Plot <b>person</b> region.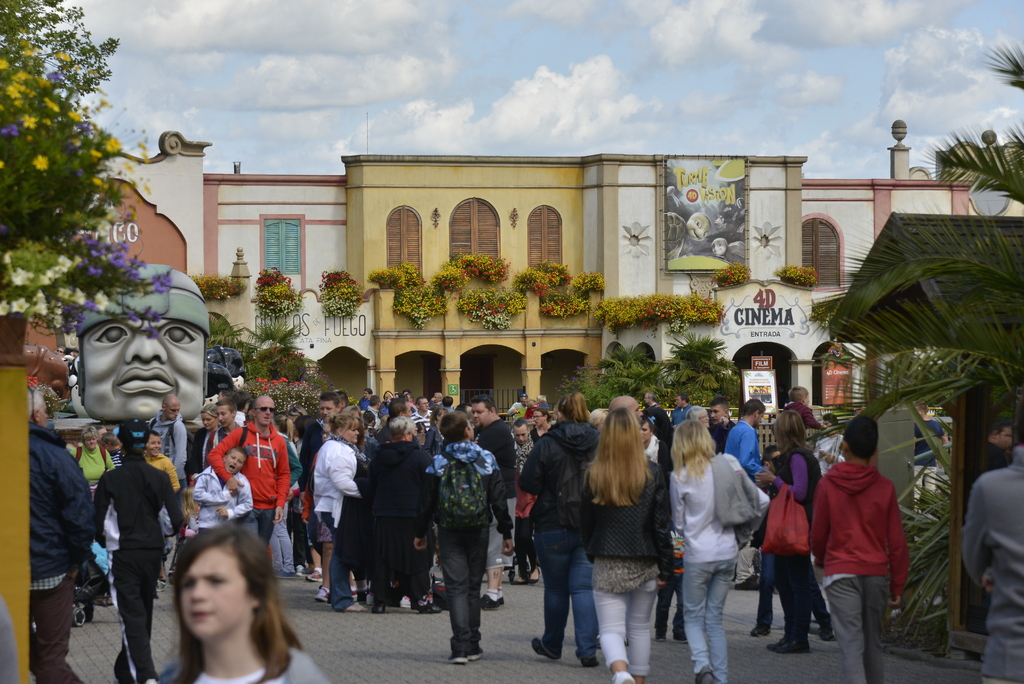
Plotted at (x1=19, y1=381, x2=95, y2=683).
